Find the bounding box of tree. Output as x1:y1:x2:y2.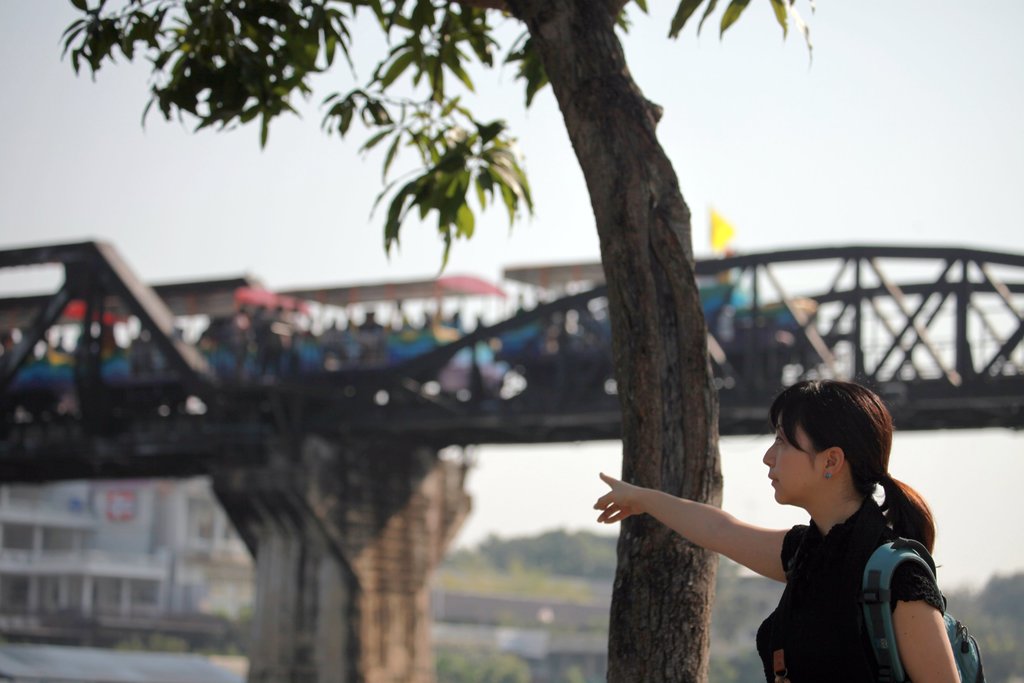
52:0:821:682.
